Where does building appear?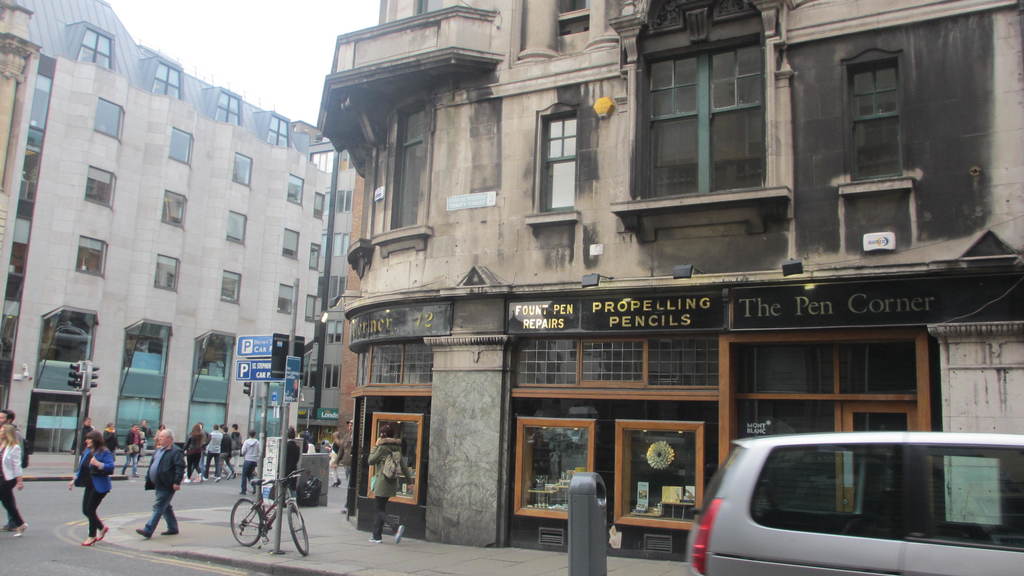
Appears at BBox(314, 0, 1023, 553).
